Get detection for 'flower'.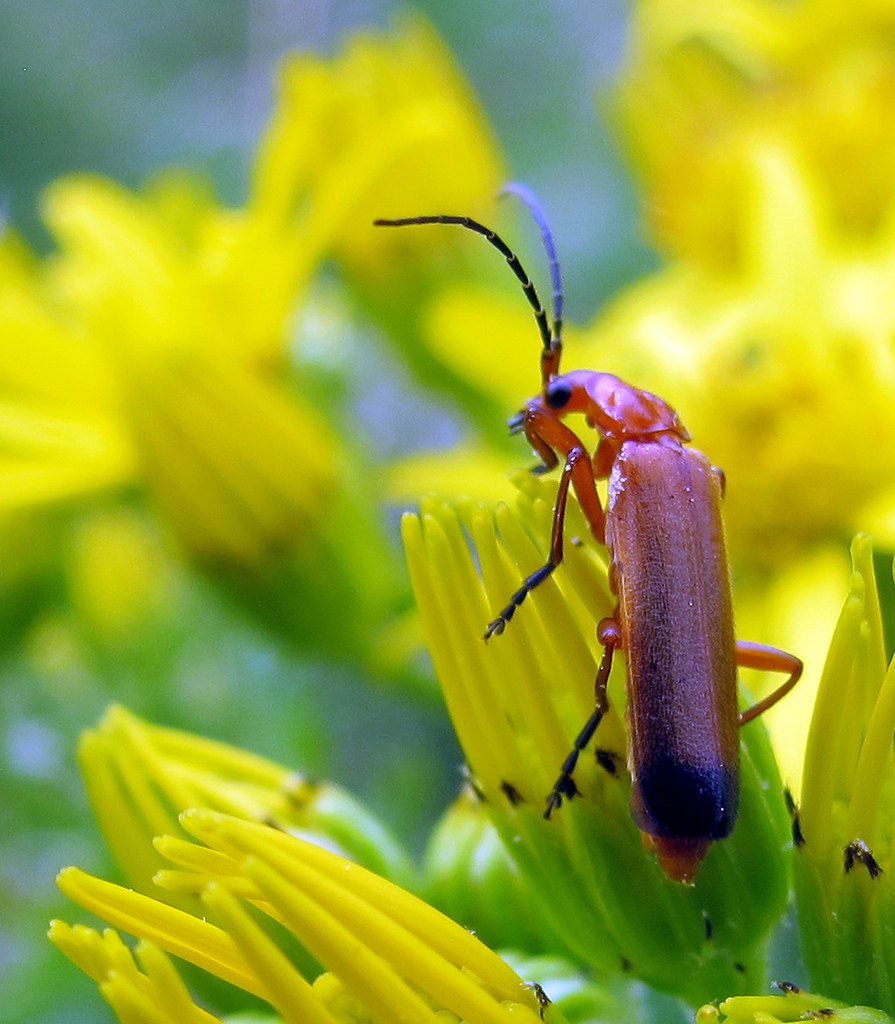
Detection: pyautogui.locateOnScreen(30, 792, 564, 1023).
